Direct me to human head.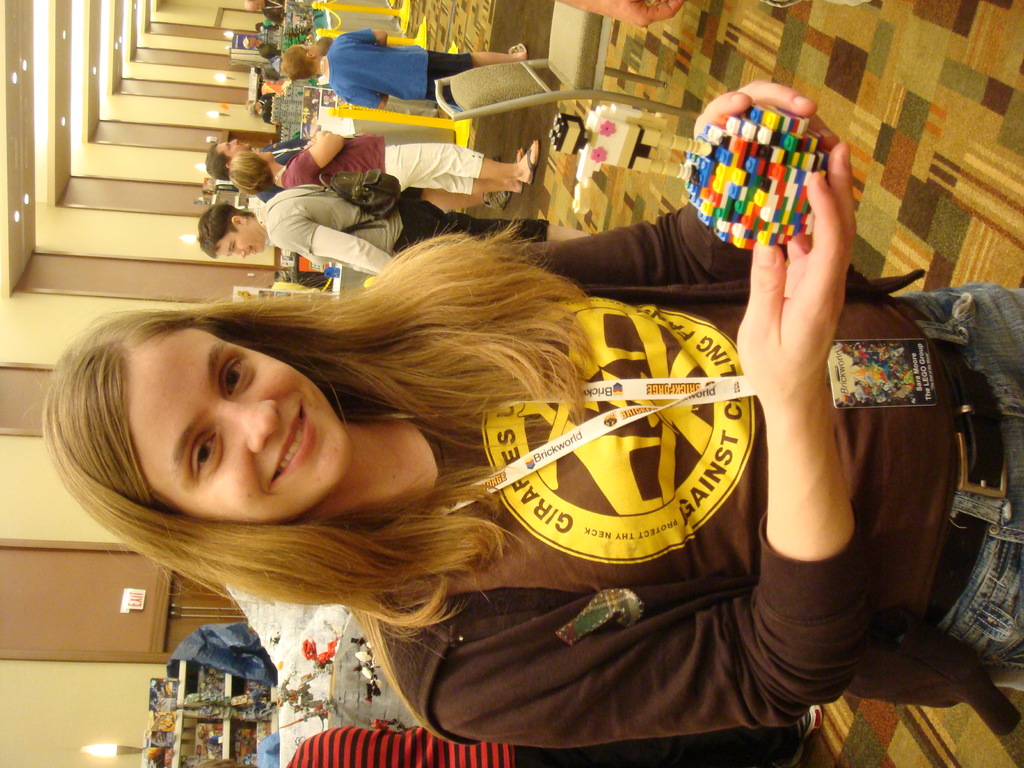
Direction: <box>225,150,277,197</box>.
